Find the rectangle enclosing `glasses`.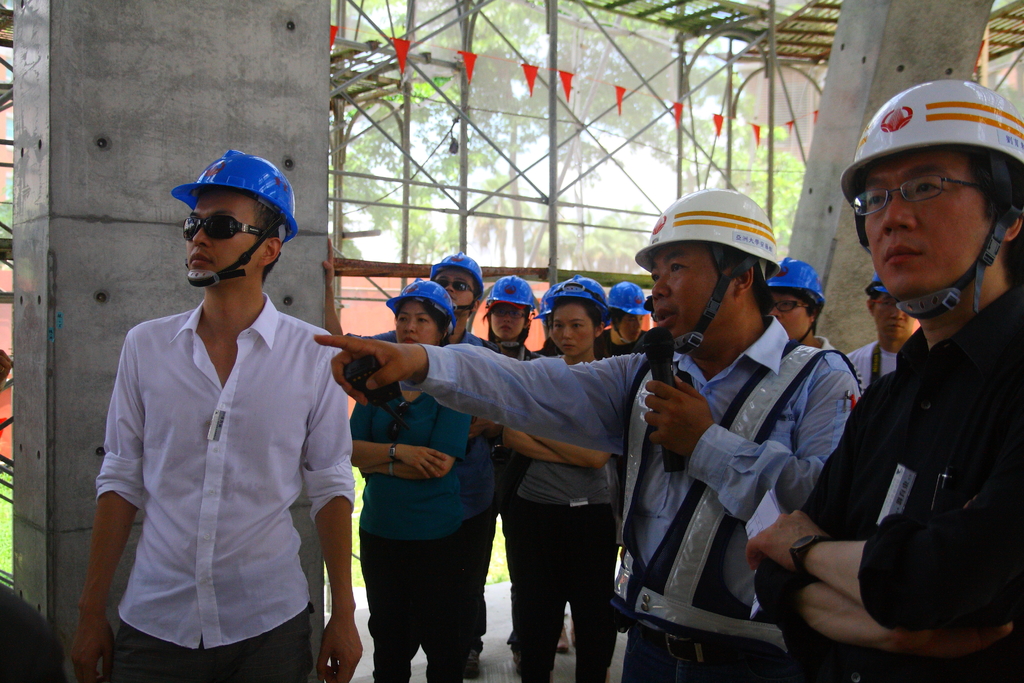
492, 308, 527, 320.
